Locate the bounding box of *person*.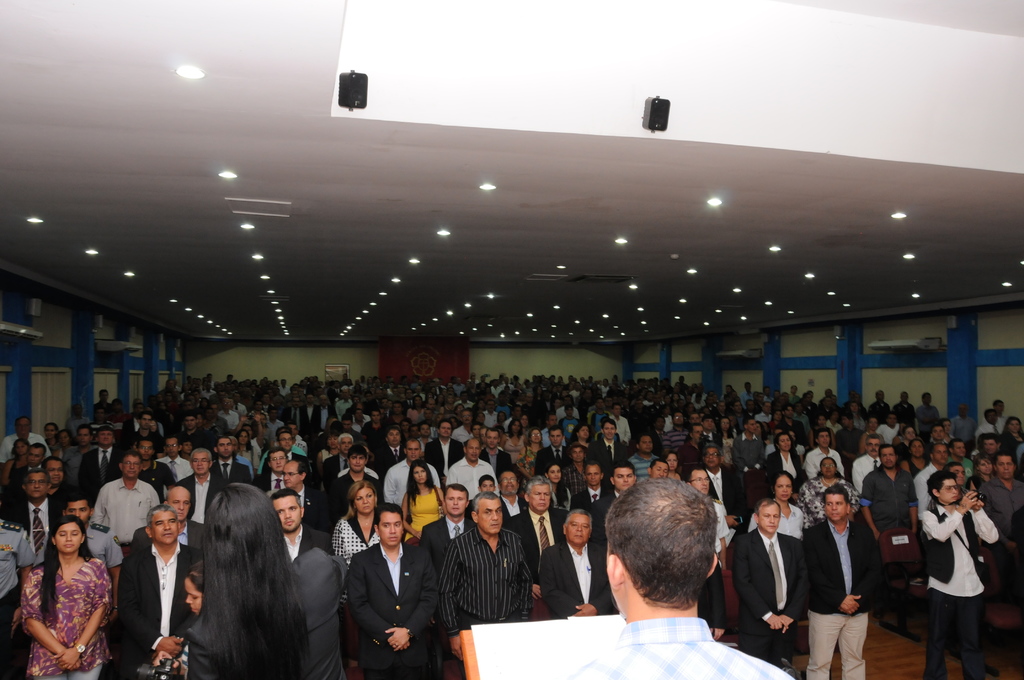
Bounding box: [x1=188, y1=559, x2=207, y2=616].
